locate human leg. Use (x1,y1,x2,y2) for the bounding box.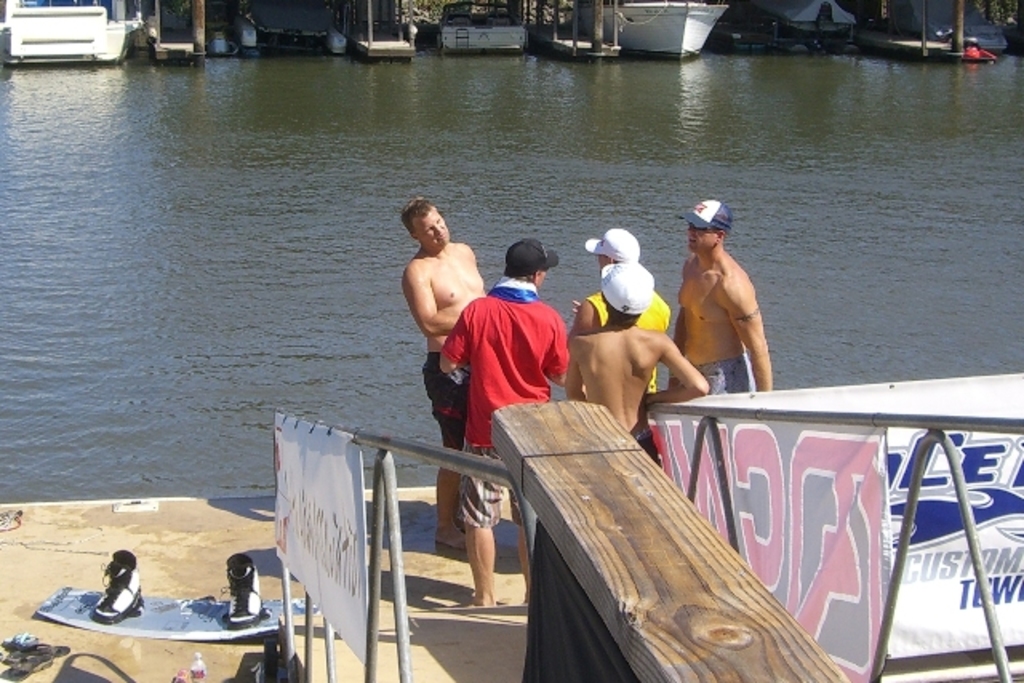
(517,517,528,600).
